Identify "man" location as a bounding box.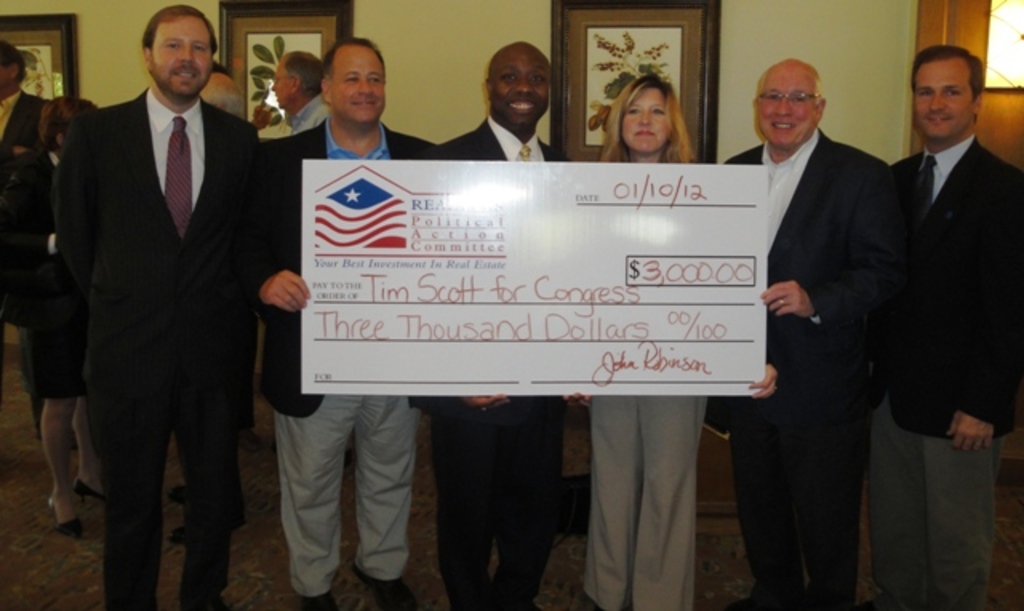
<bbox>0, 38, 54, 421</bbox>.
